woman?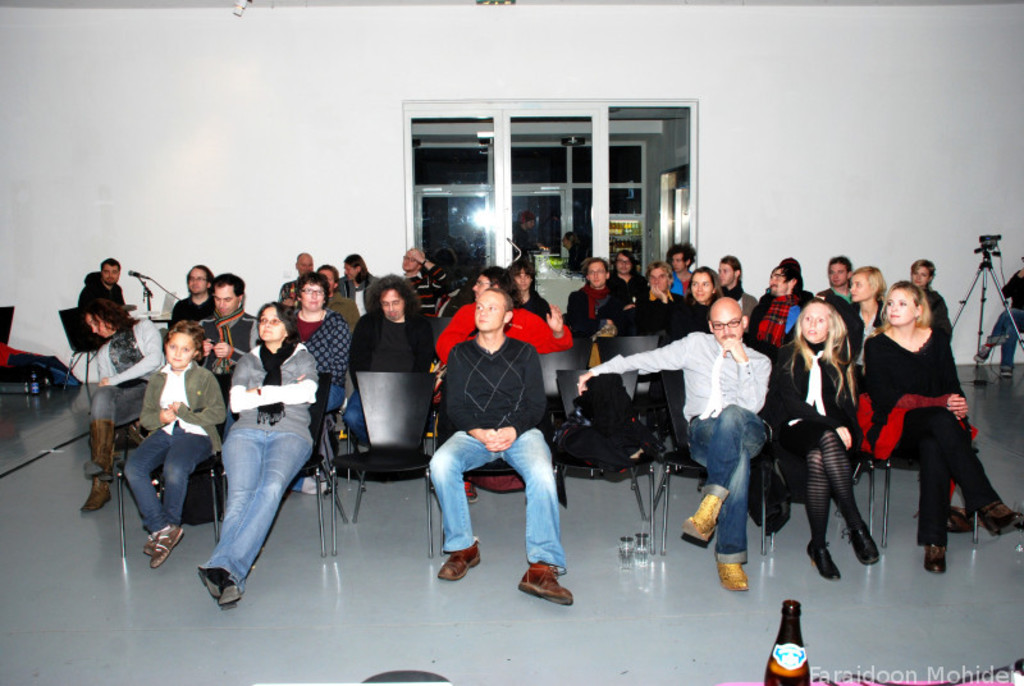
bbox(508, 261, 558, 315)
